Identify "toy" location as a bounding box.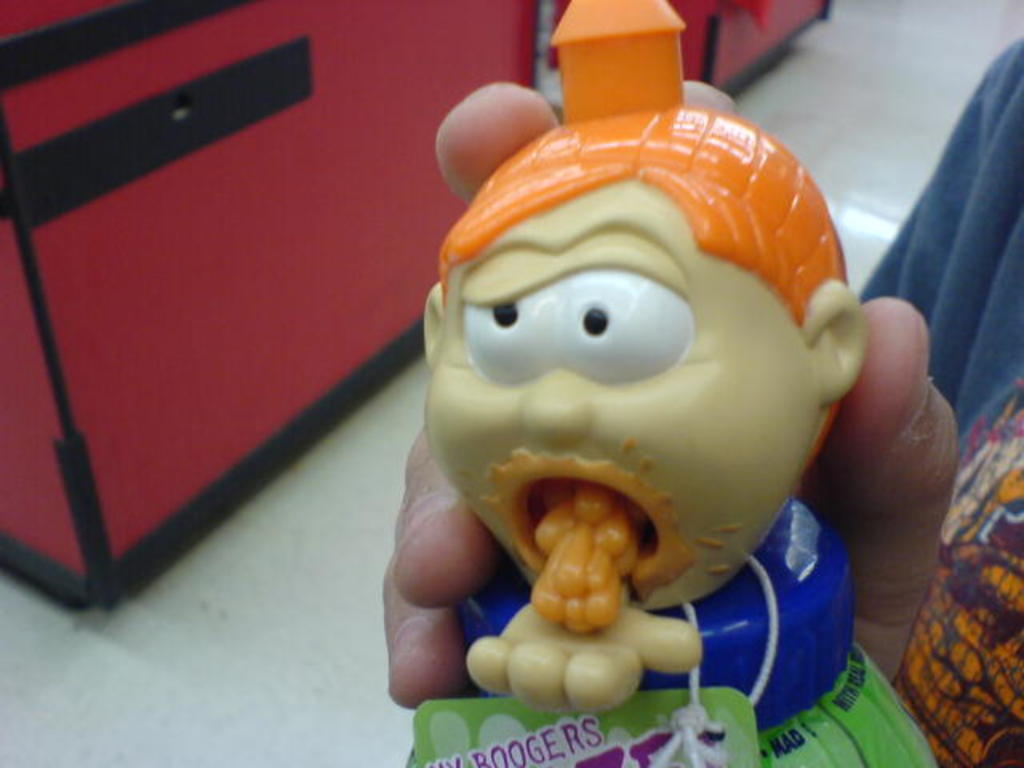
[371,114,912,746].
